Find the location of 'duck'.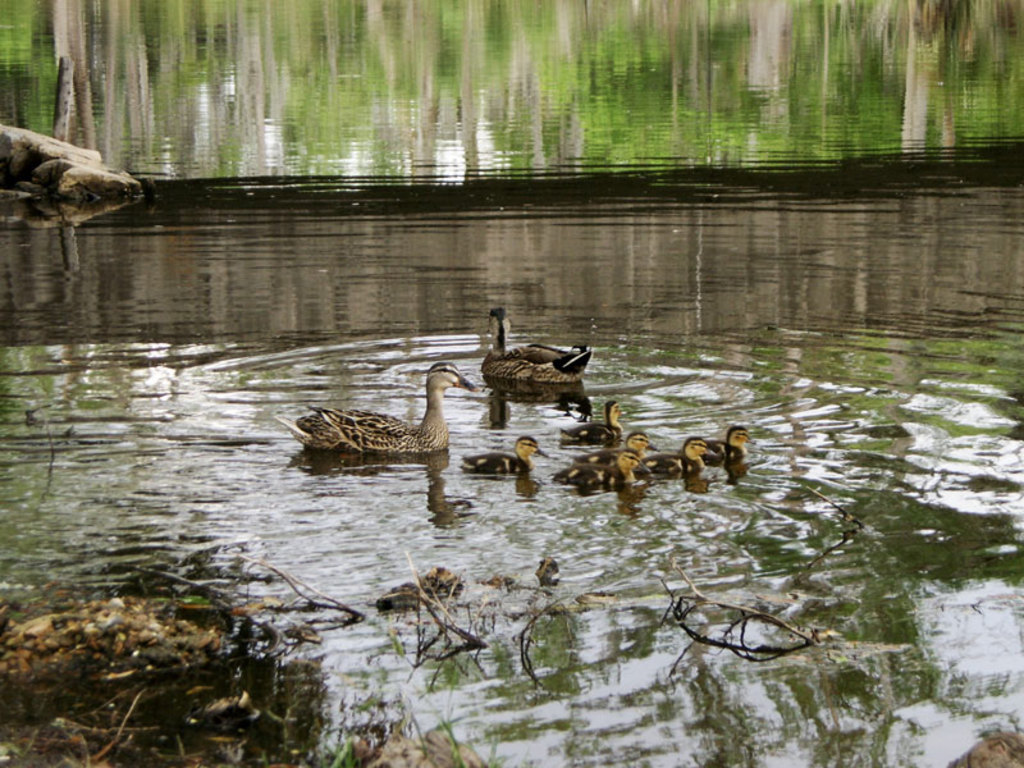
Location: (left=637, top=430, right=713, bottom=475).
